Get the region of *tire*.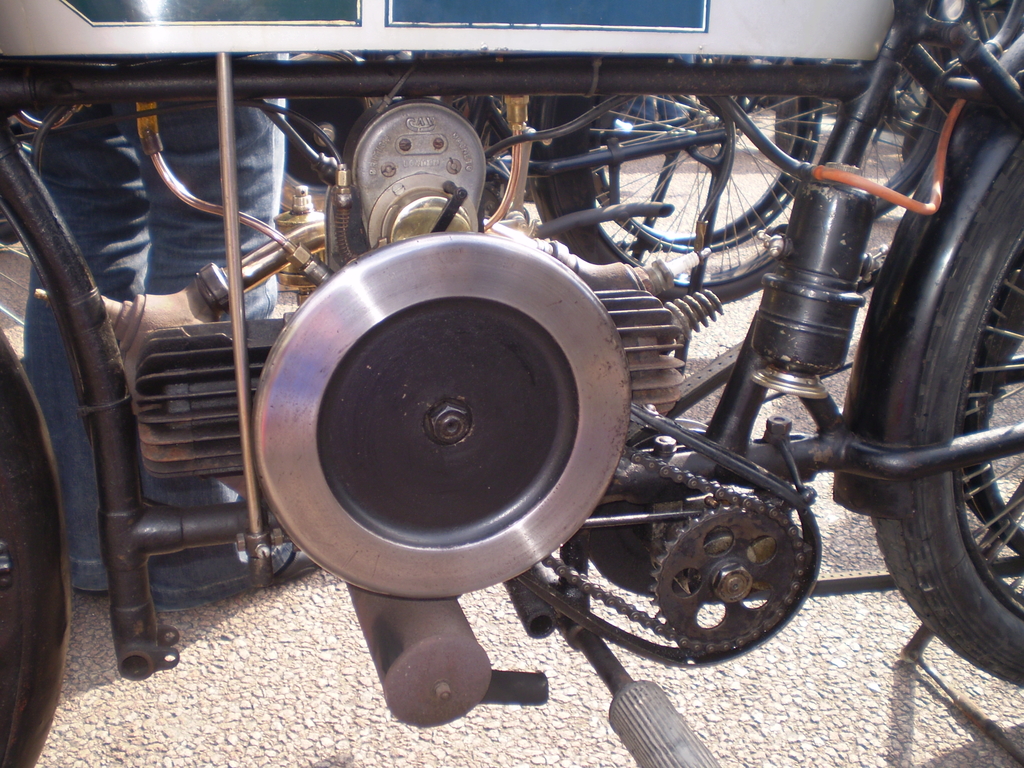
529 95 788 307.
